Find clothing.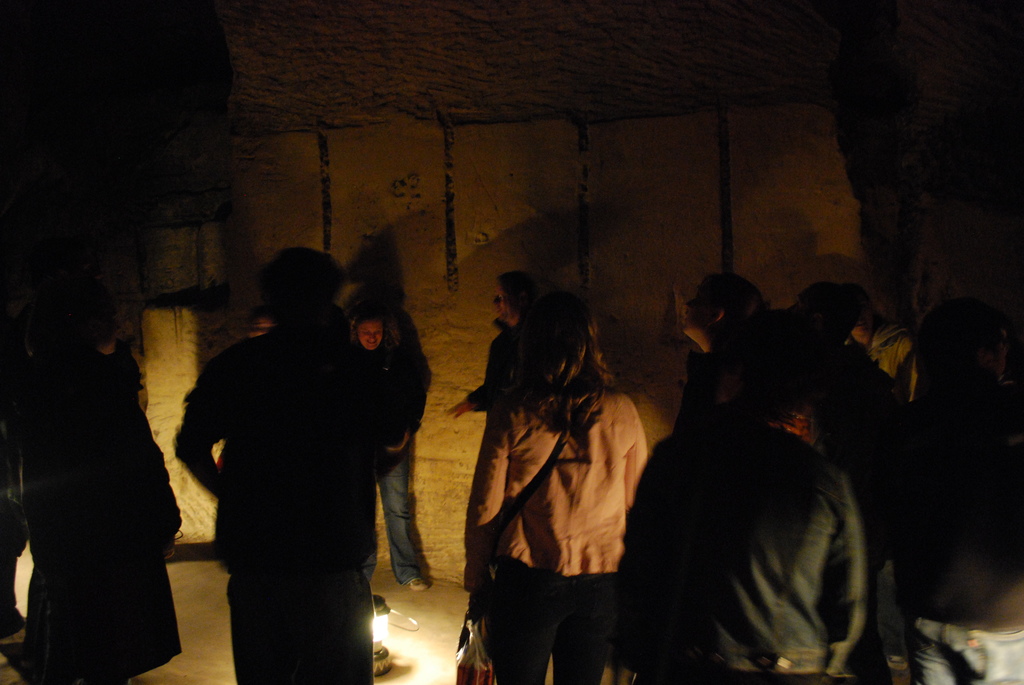
region(163, 331, 434, 684).
